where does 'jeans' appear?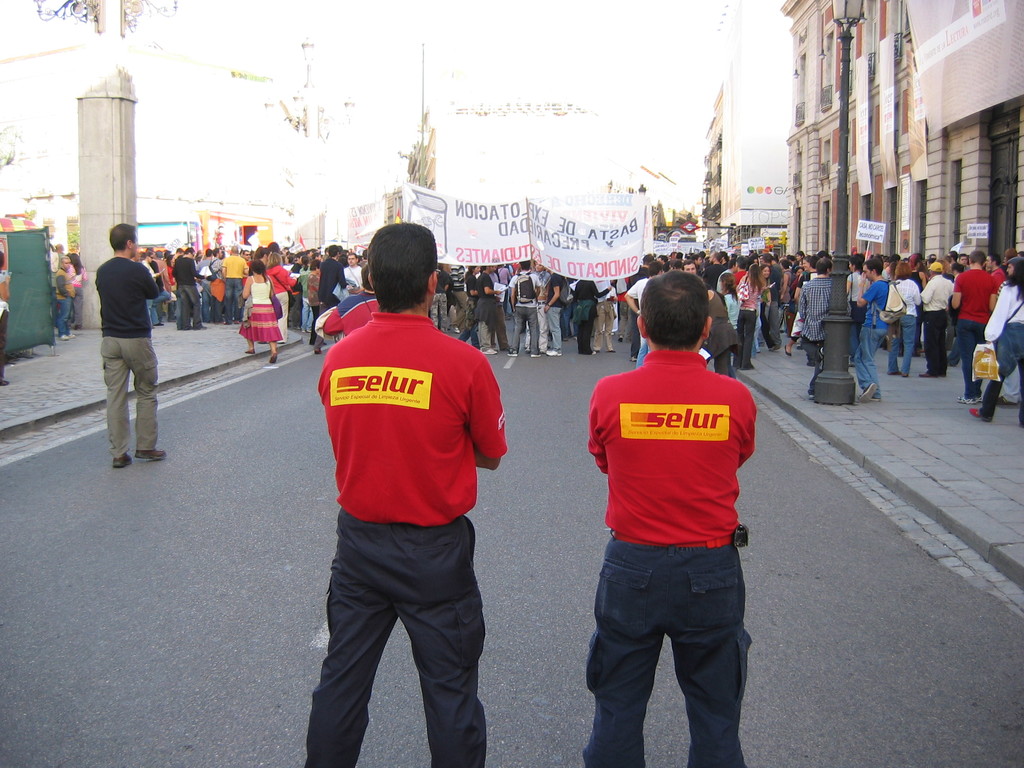
Appears at l=977, t=324, r=1023, b=420.
